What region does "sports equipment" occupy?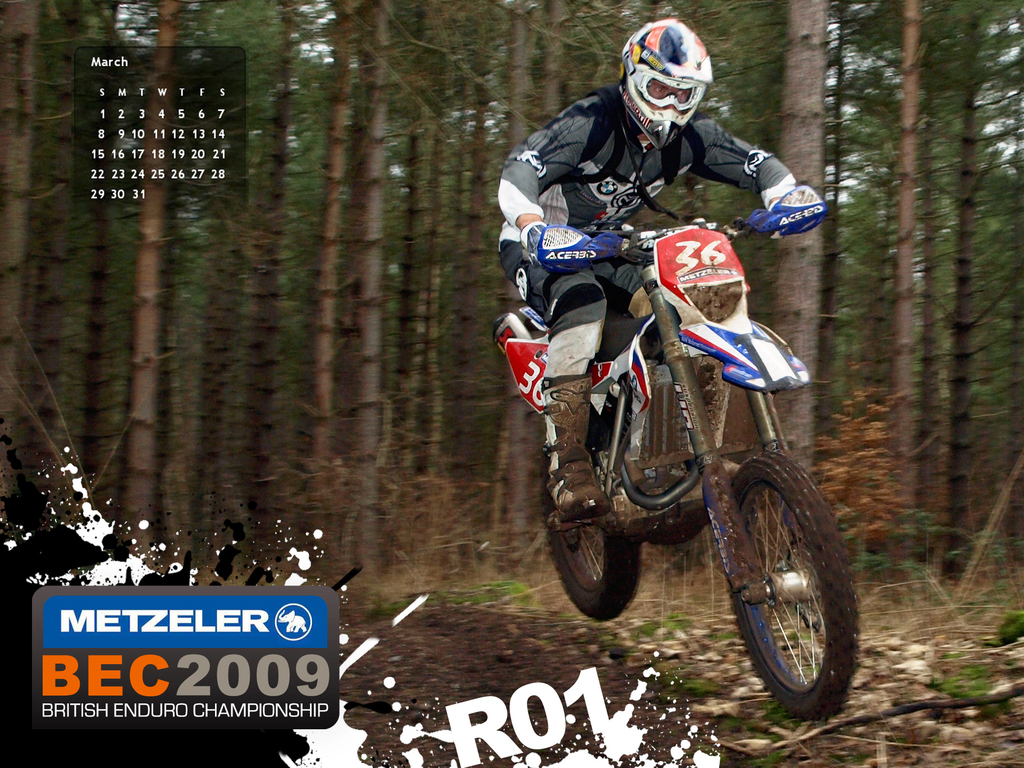
x1=614, y1=19, x2=715, y2=152.
